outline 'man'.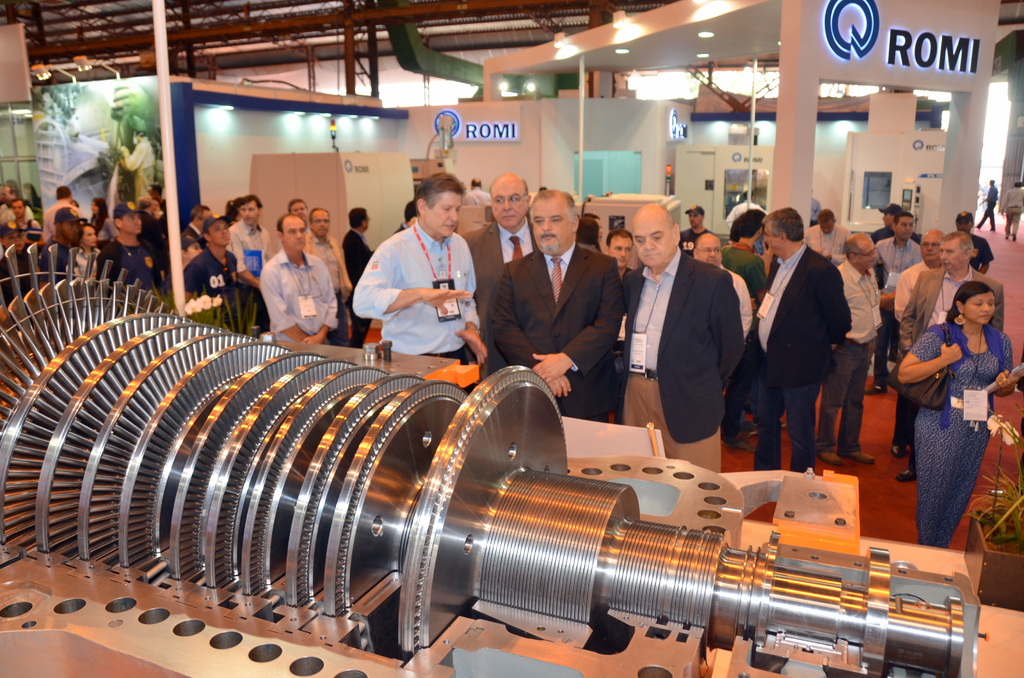
Outline: (x1=456, y1=169, x2=540, y2=376).
